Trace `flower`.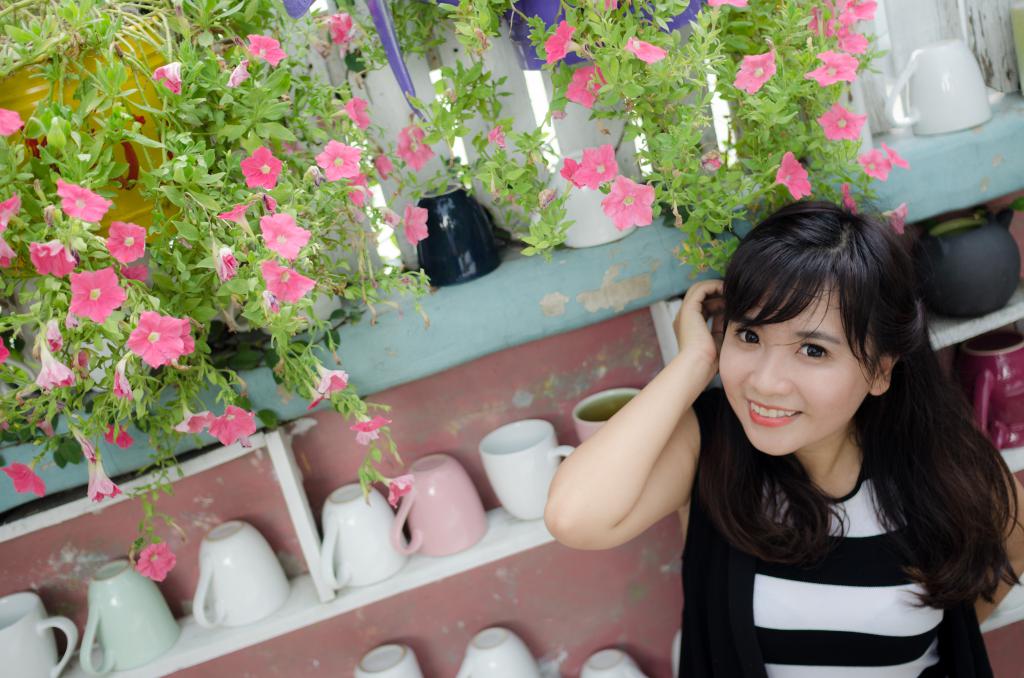
Traced to {"left": 552, "top": 108, "right": 568, "bottom": 120}.
